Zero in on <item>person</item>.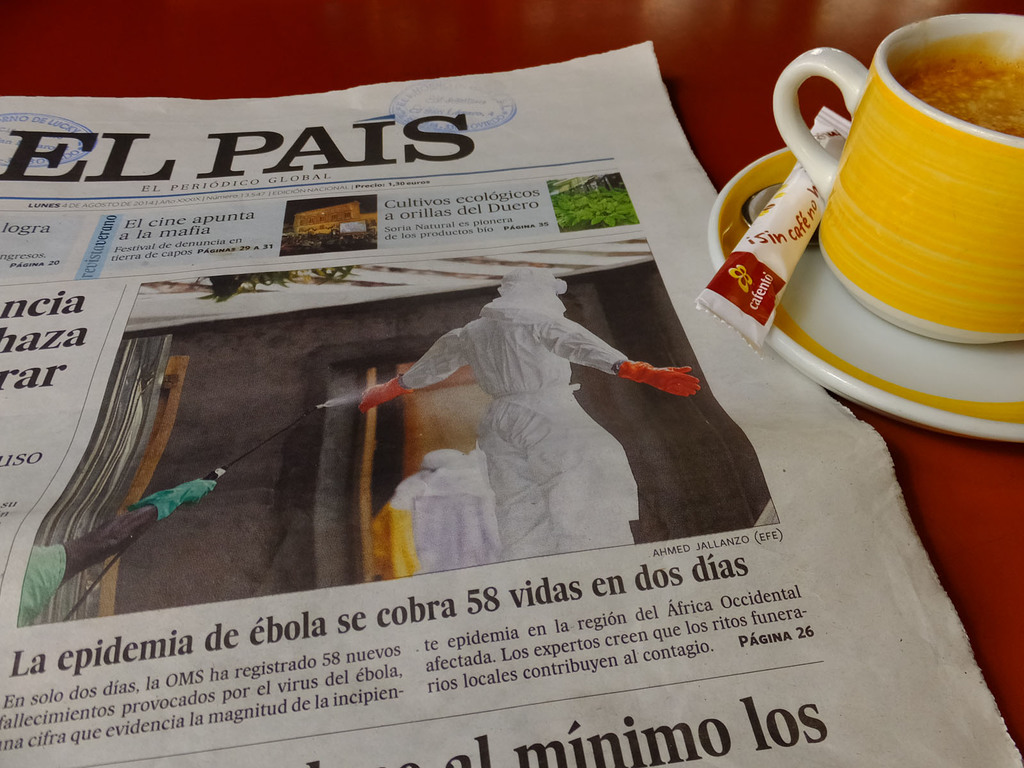
Zeroed in: detection(361, 442, 470, 582).
